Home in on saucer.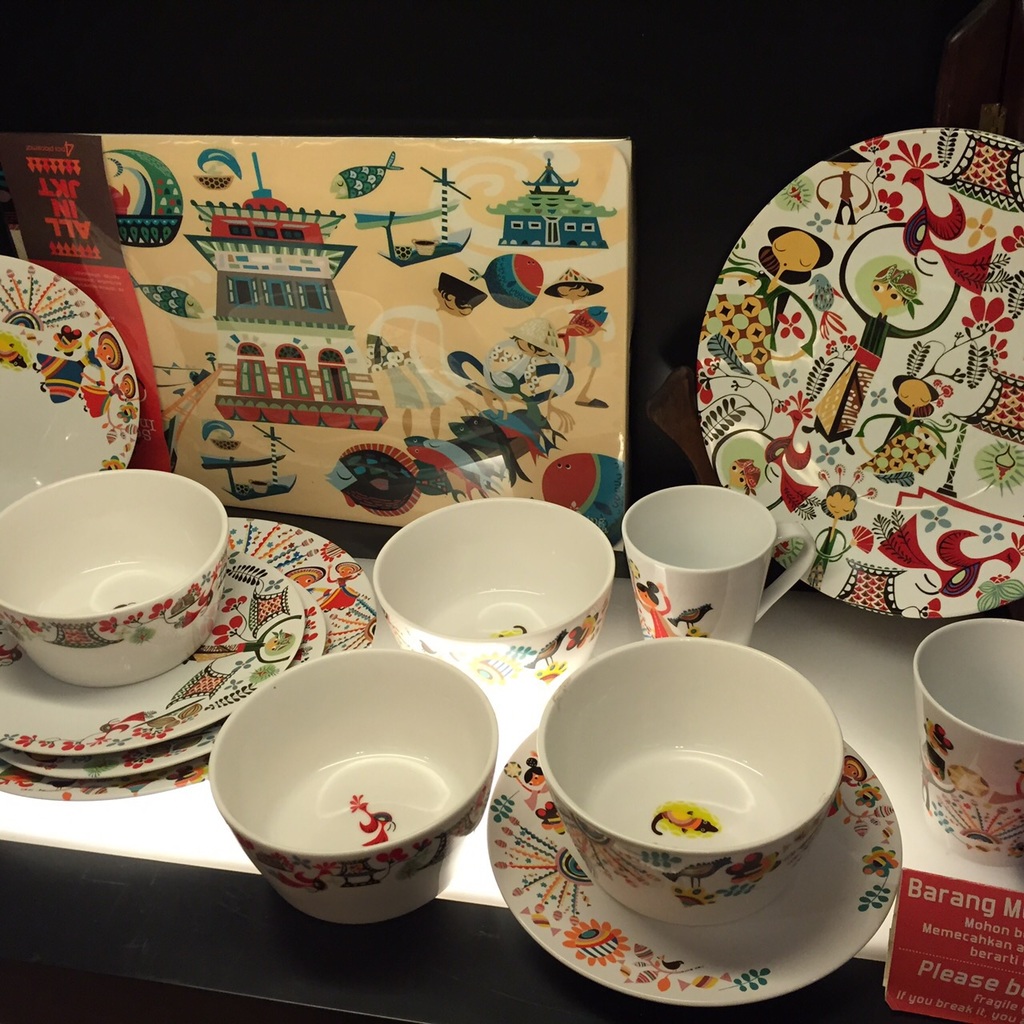
Homed in at 0 554 309 754.
